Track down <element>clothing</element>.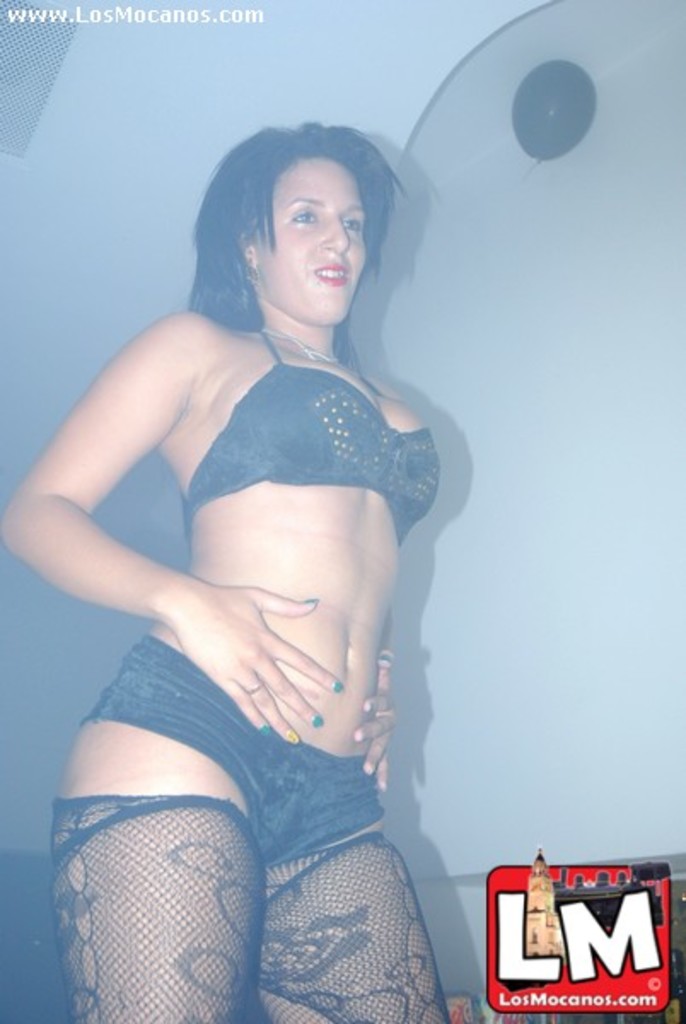
Tracked to detection(70, 218, 478, 986).
